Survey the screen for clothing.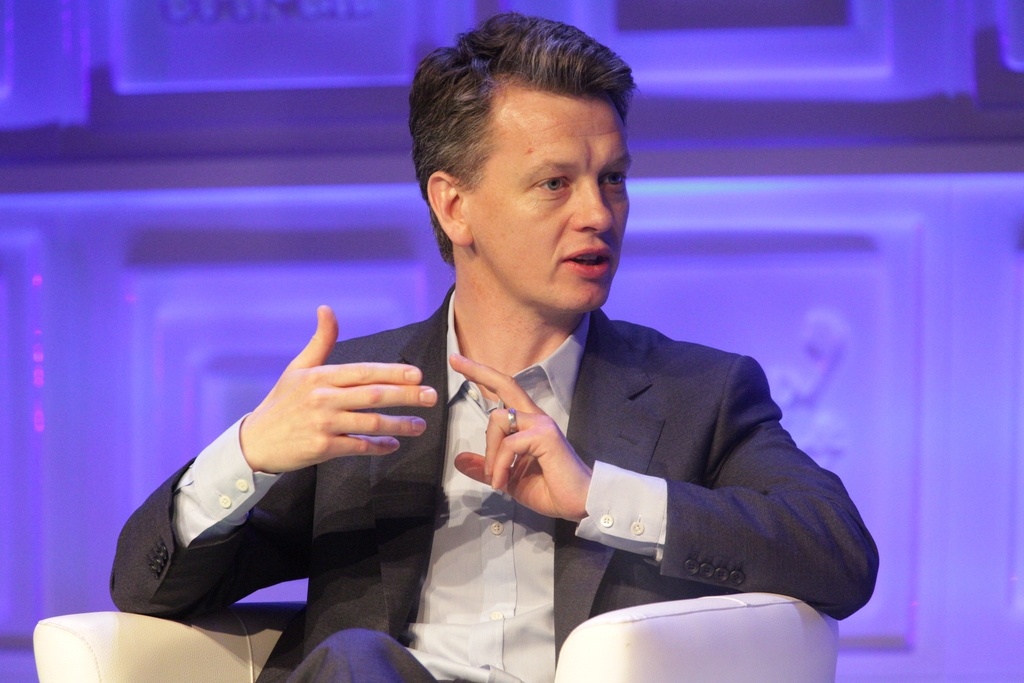
Survey found: (x1=105, y1=279, x2=882, y2=682).
